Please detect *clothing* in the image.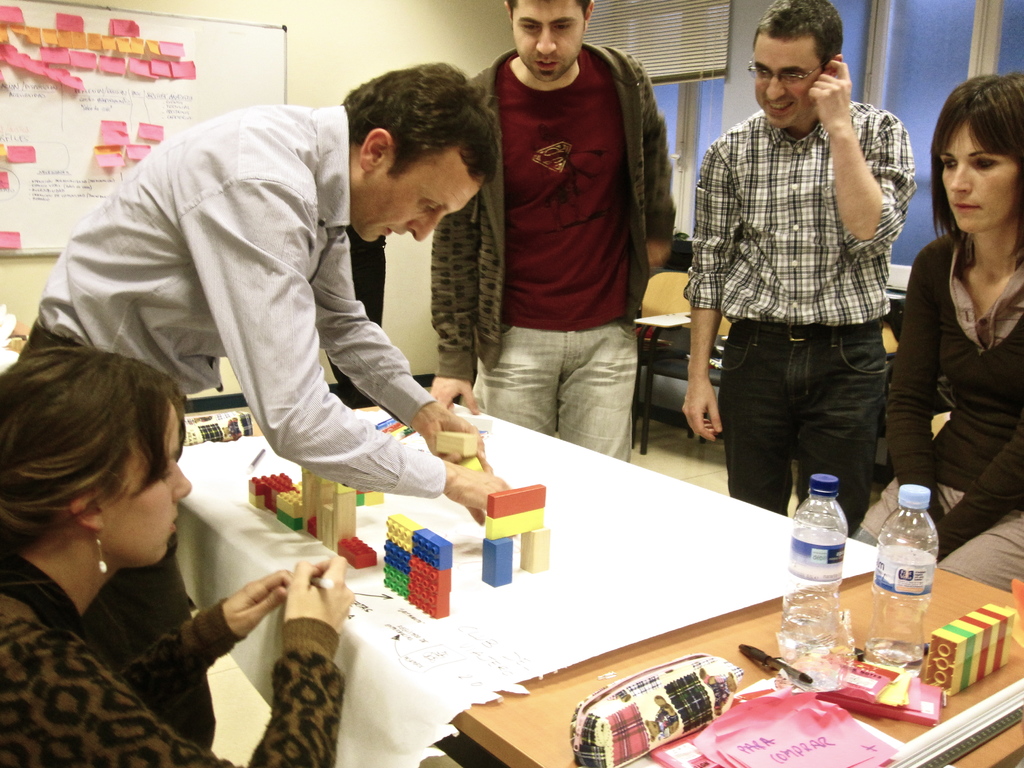
[328,221,390,401].
